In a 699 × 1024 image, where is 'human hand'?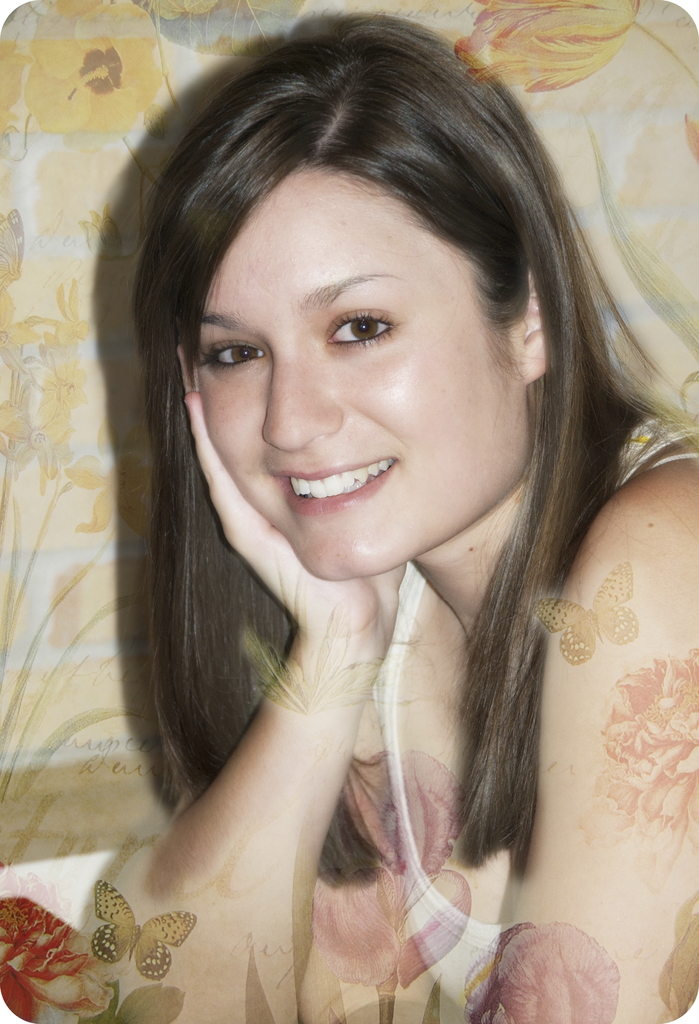
locate(175, 337, 405, 642).
